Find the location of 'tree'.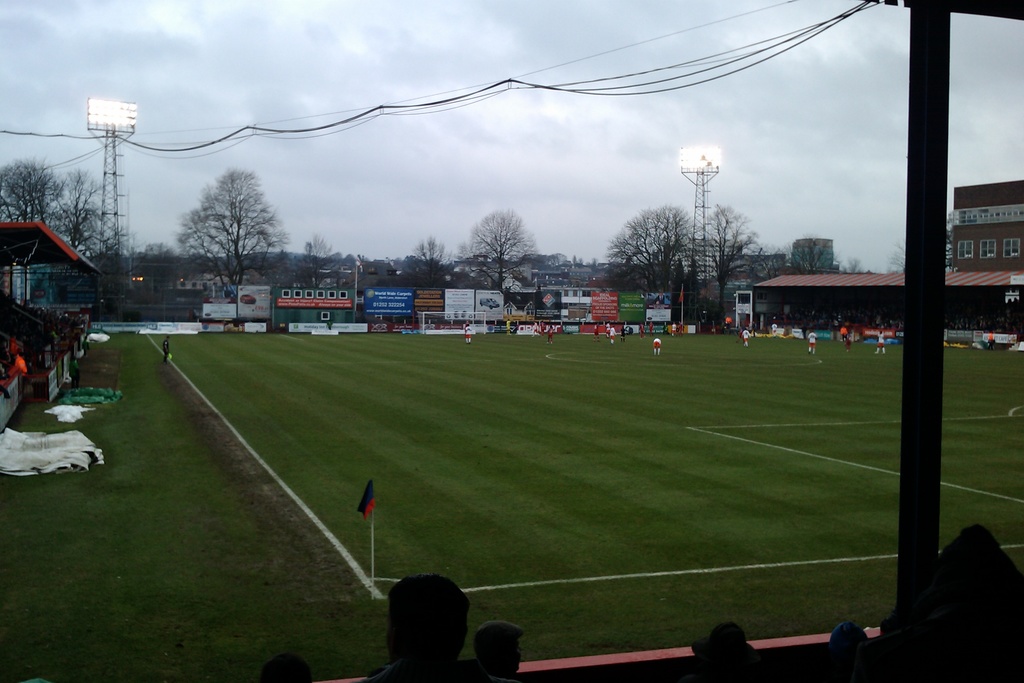
Location: <bbox>888, 236, 907, 271</bbox>.
